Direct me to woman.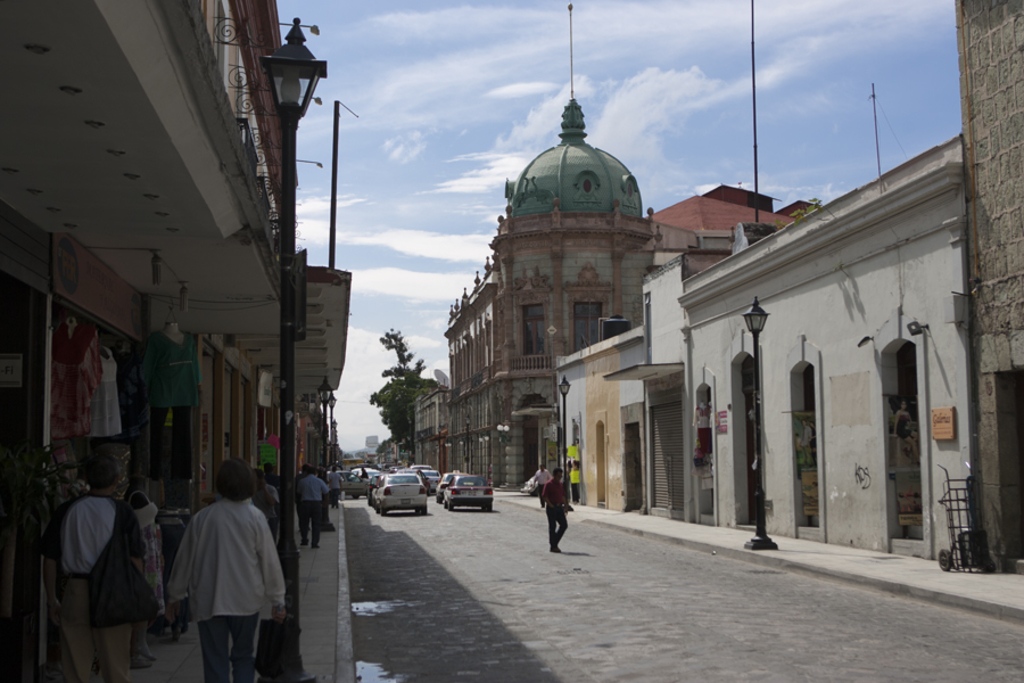
Direction: 42 451 144 682.
